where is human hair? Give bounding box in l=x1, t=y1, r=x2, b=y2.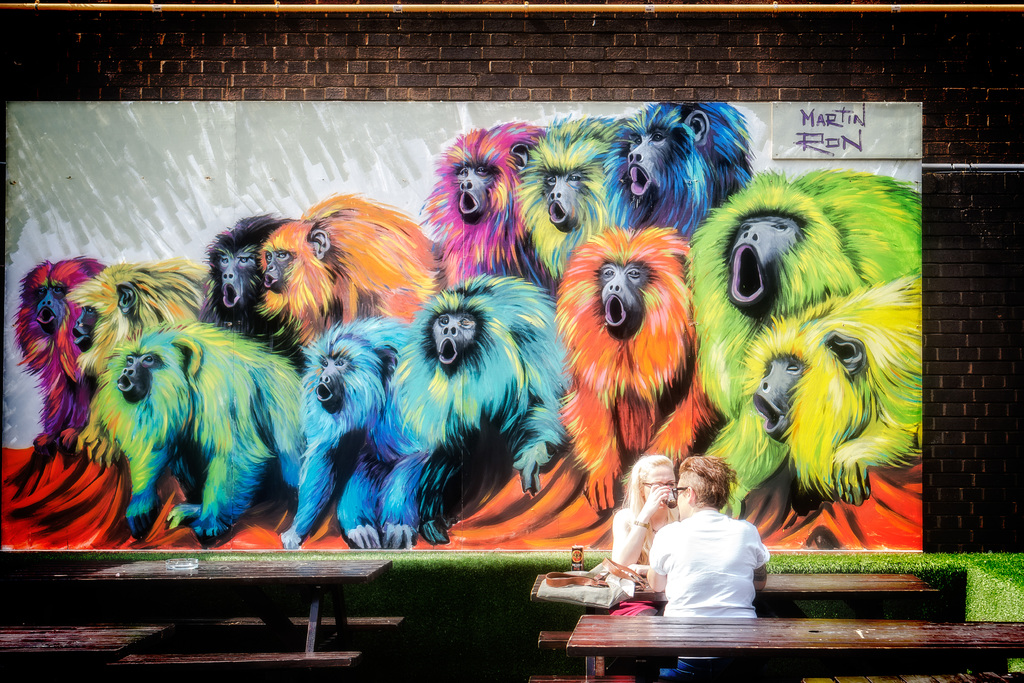
l=680, t=469, r=745, b=534.
